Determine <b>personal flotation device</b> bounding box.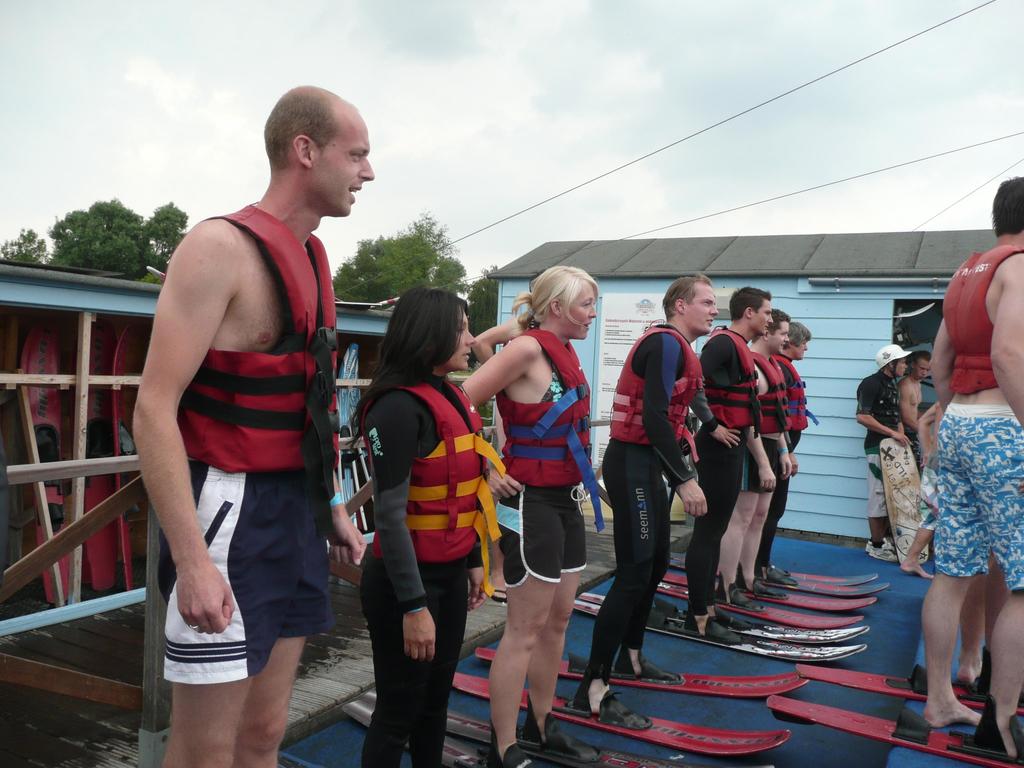
Determined: bbox(604, 321, 700, 464).
